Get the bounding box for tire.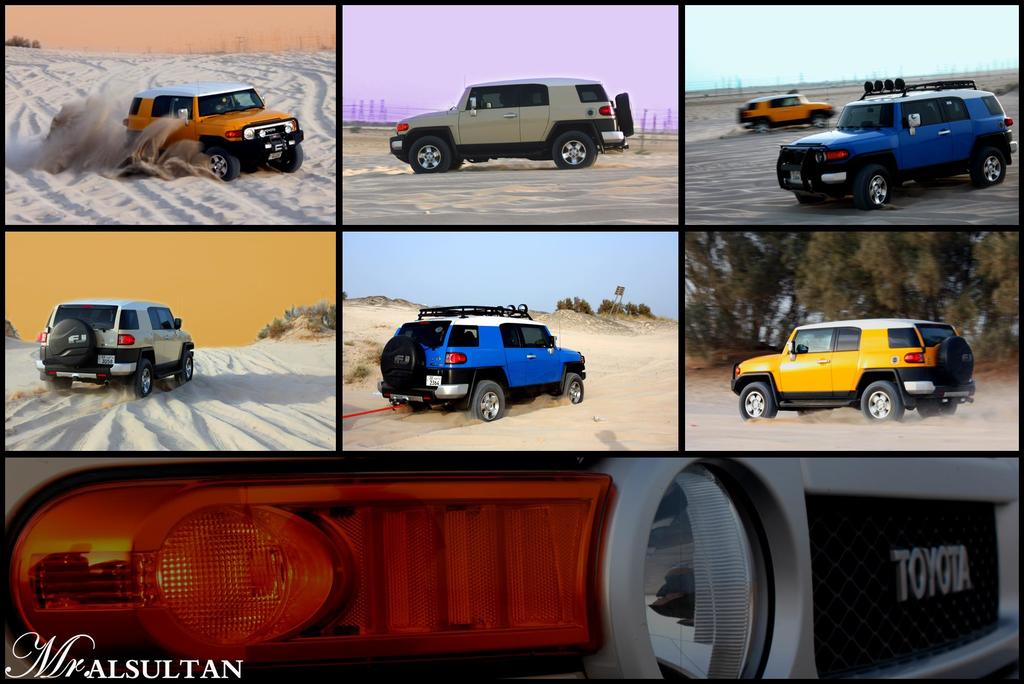
box=[282, 147, 300, 174].
